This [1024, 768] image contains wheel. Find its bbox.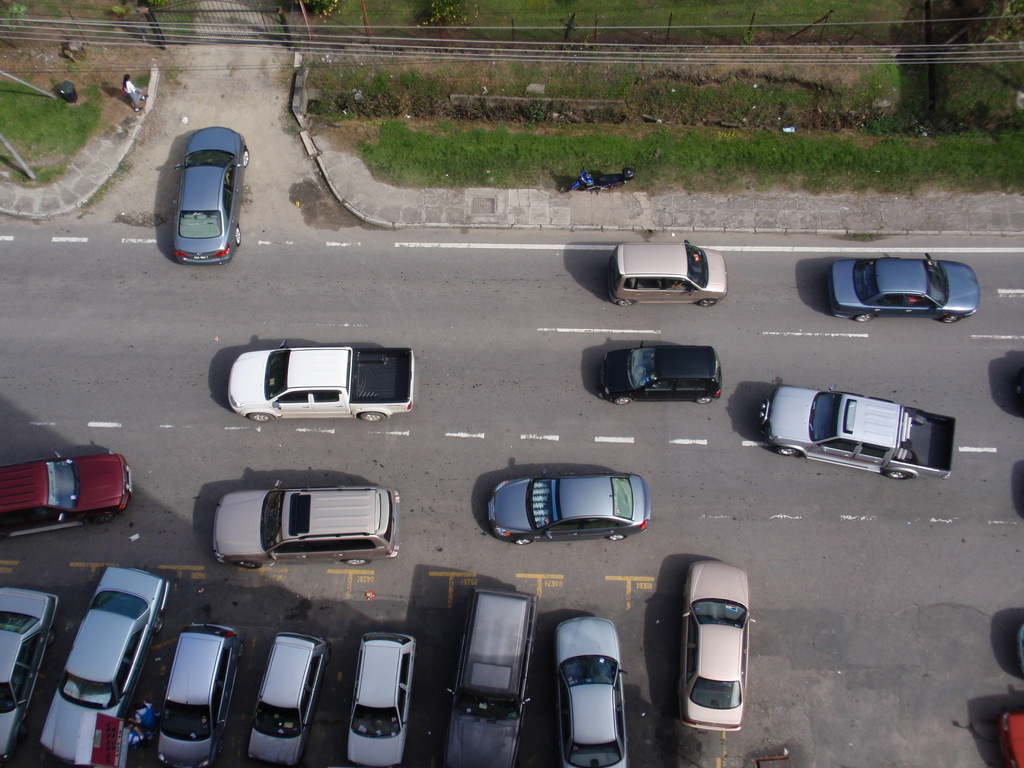
[left=154, top=615, right=165, bottom=635].
